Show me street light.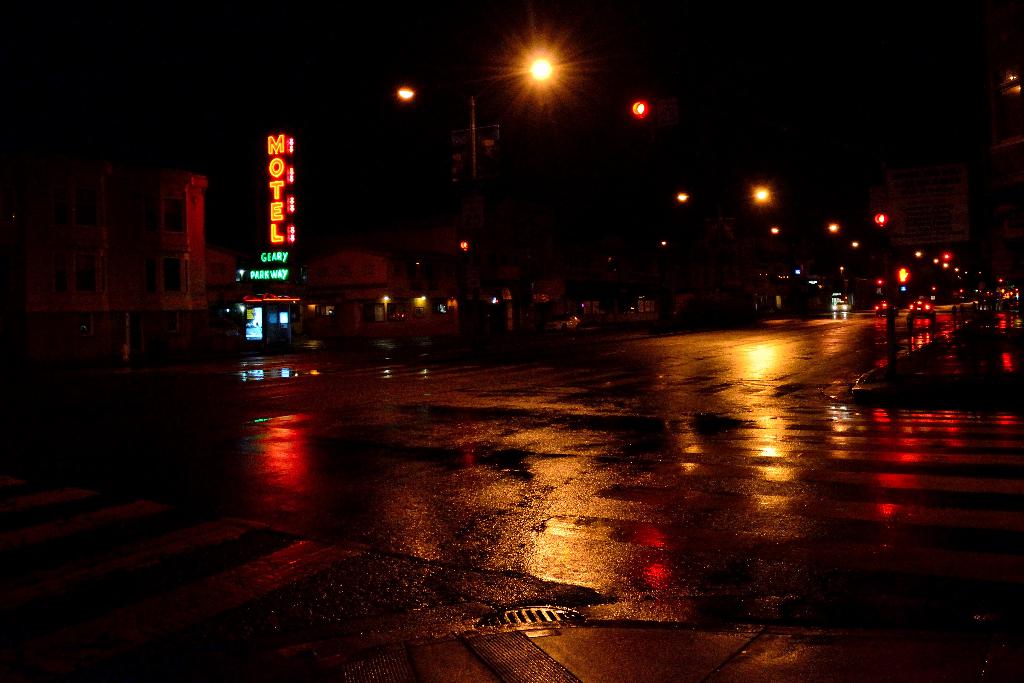
street light is here: 464:60:551:214.
